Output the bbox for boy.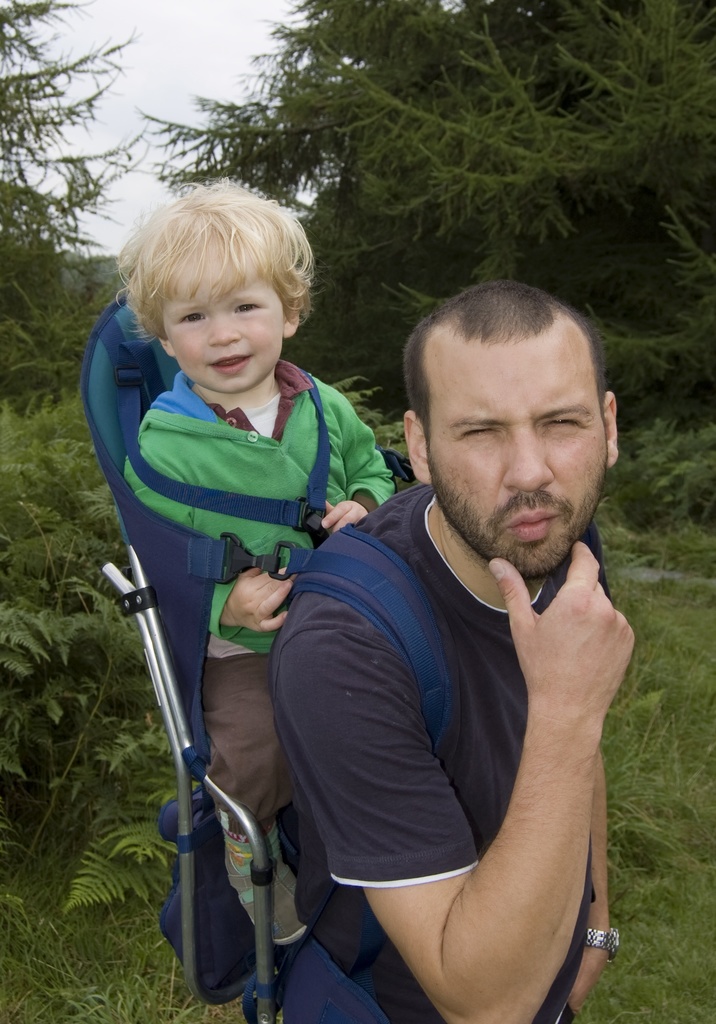
121 167 393 966.
